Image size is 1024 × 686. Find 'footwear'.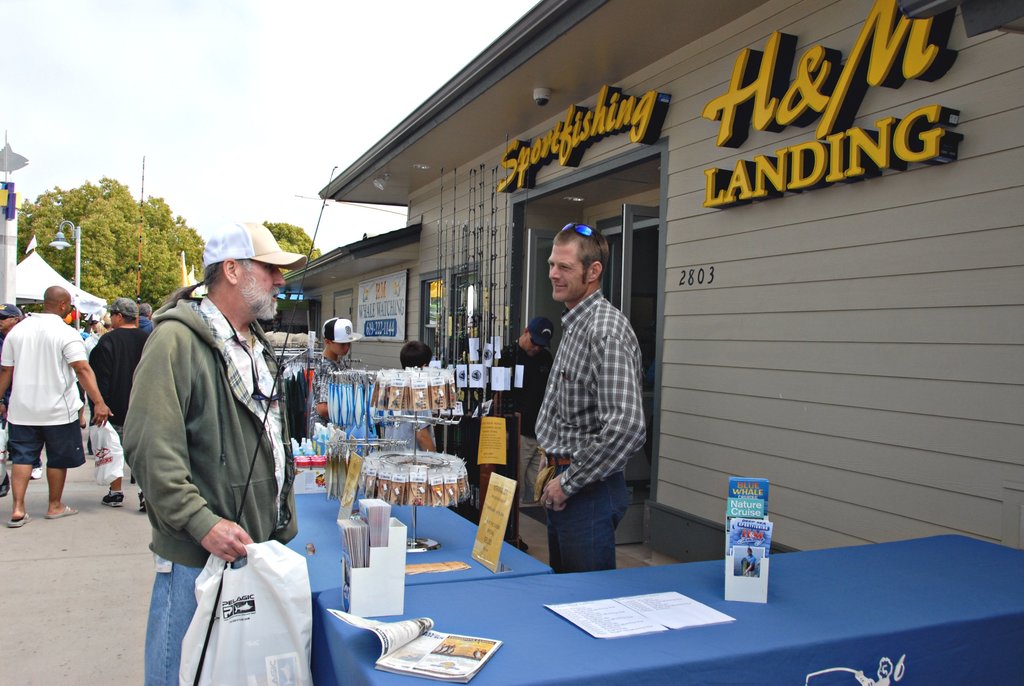
bbox=[100, 490, 122, 506].
